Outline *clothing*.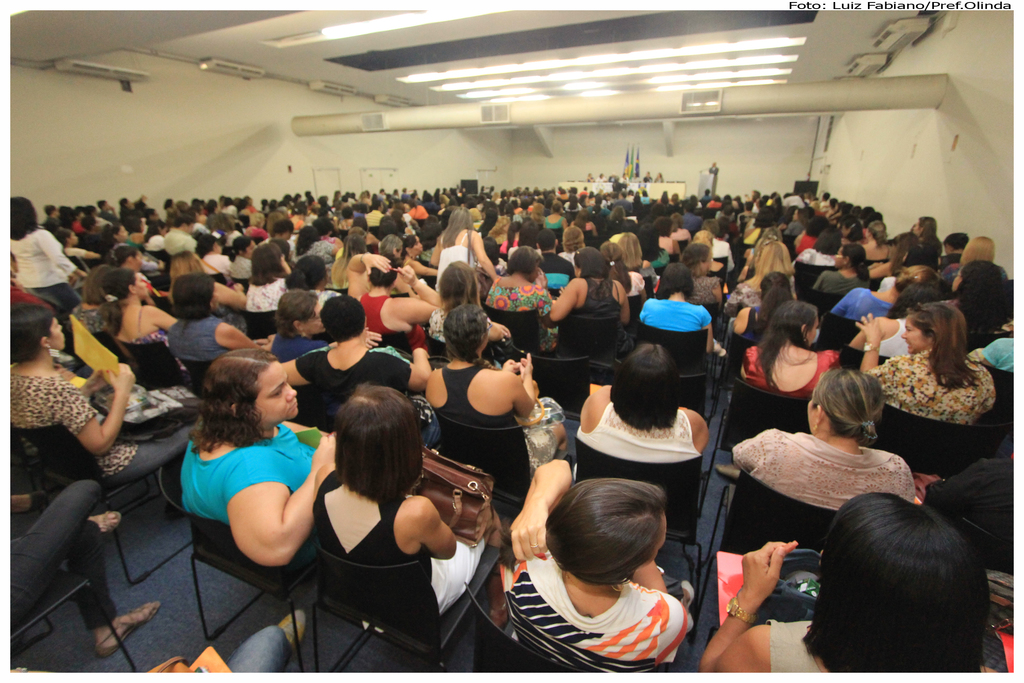
Outline: box(360, 202, 381, 239).
